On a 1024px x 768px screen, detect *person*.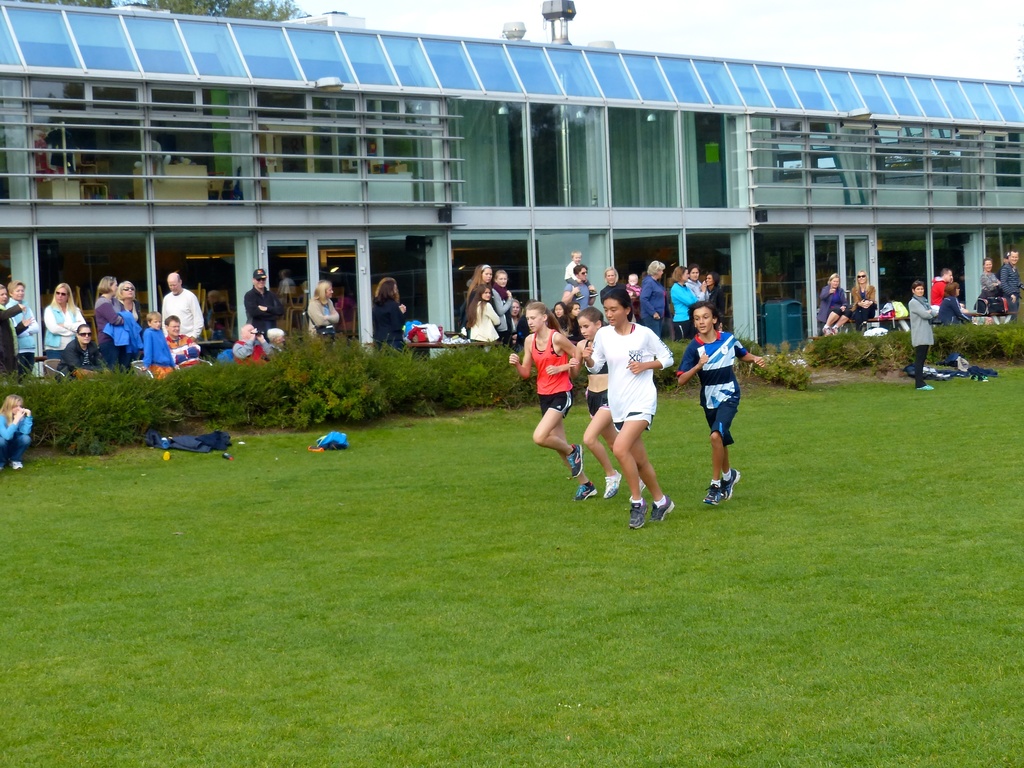
(left=852, top=273, right=876, bottom=306).
